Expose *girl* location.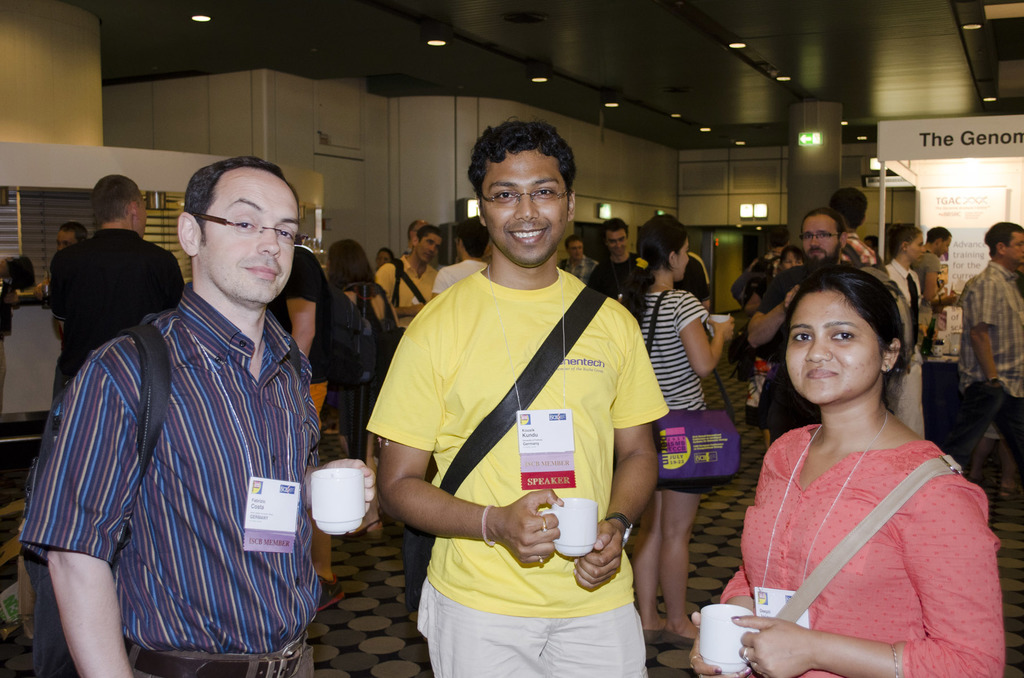
Exposed at pyautogui.locateOnScreen(284, 245, 343, 586).
